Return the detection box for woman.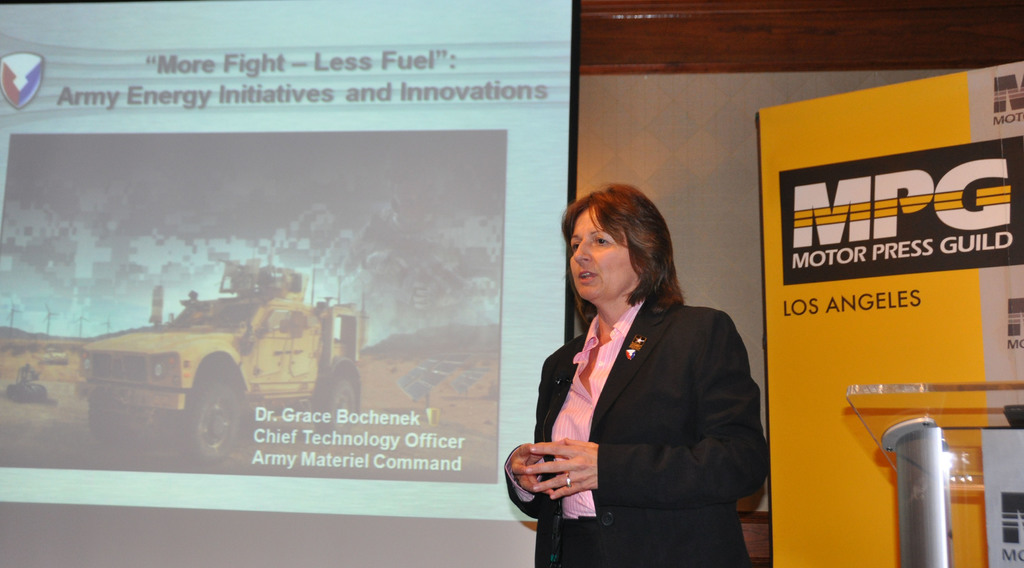
<bbox>510, 181, 753, 567</bbox>.
